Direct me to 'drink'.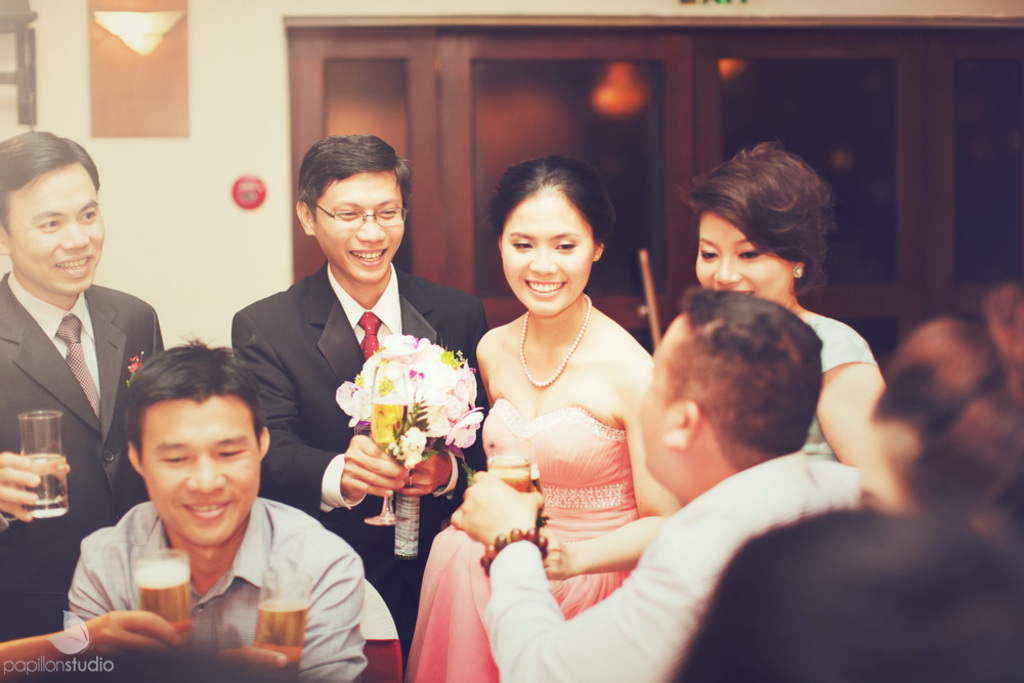
Direction: {"x1": 247, "y1": 566, "x2": 308, "y2": 682}.
